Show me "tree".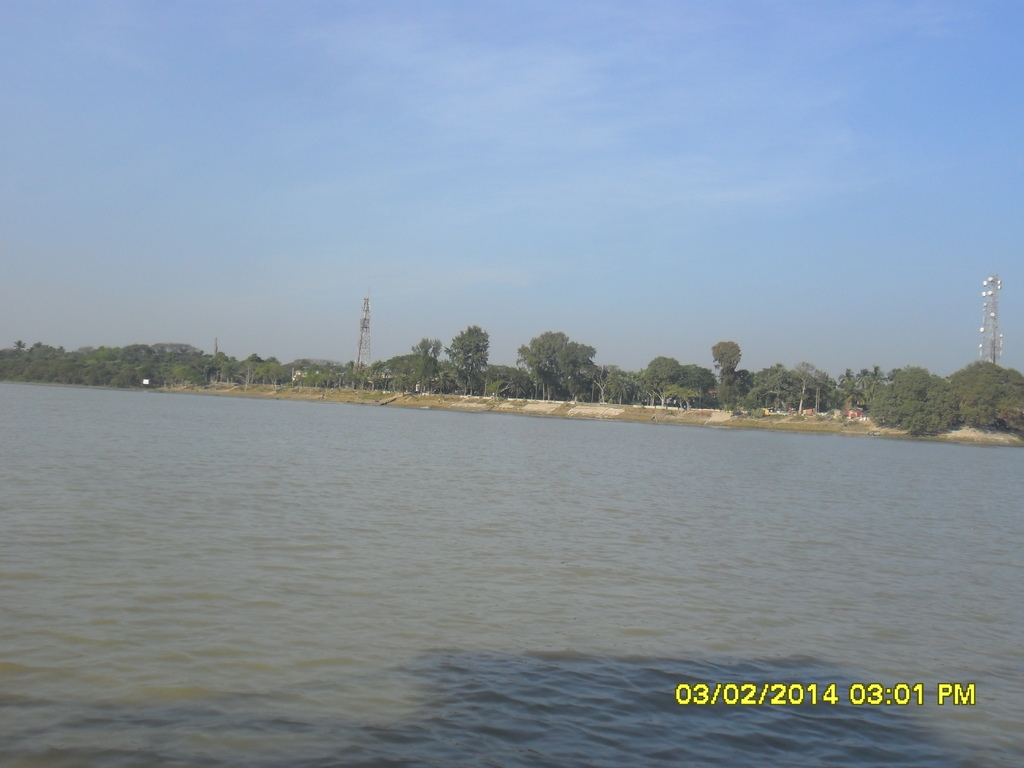
"tree" is here: [873,355,1023,440].
